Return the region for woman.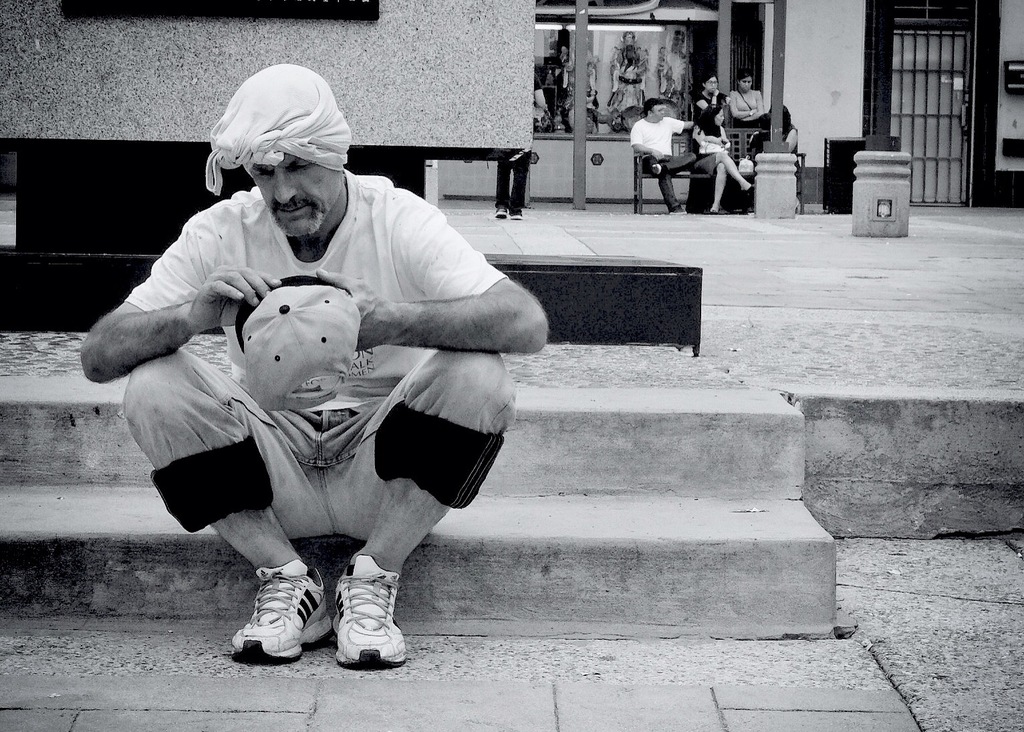
bbox=(691, 74, 722, 121).
